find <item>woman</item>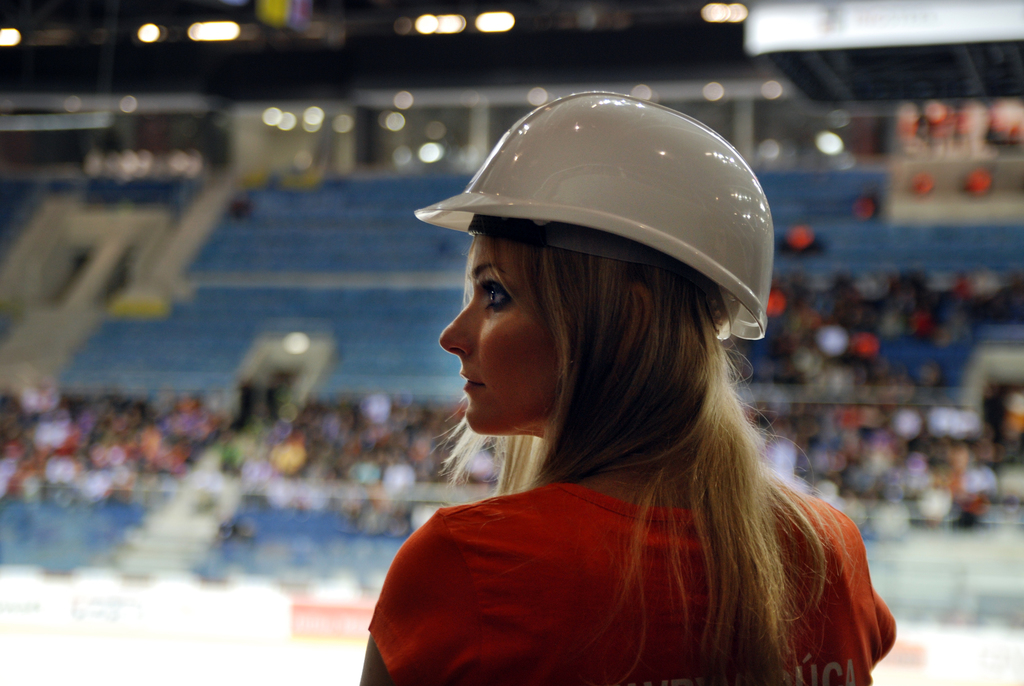
<region>335, 122, 924, 685</region>
